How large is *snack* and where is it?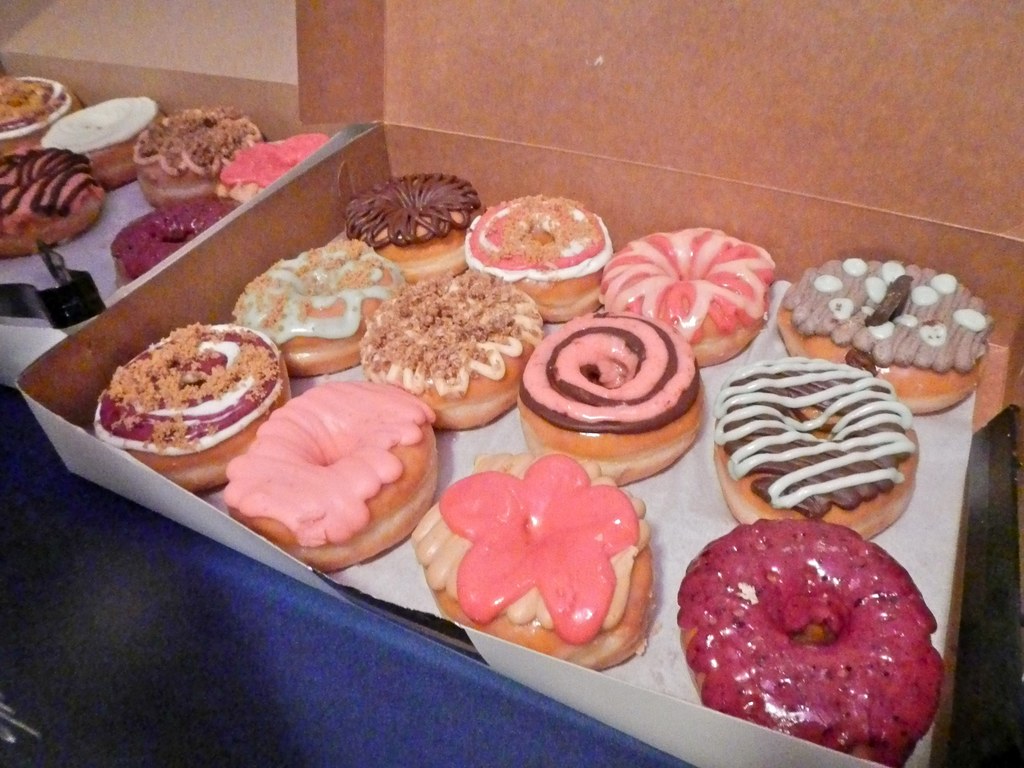
Bounding box: 97:314:288:463.
